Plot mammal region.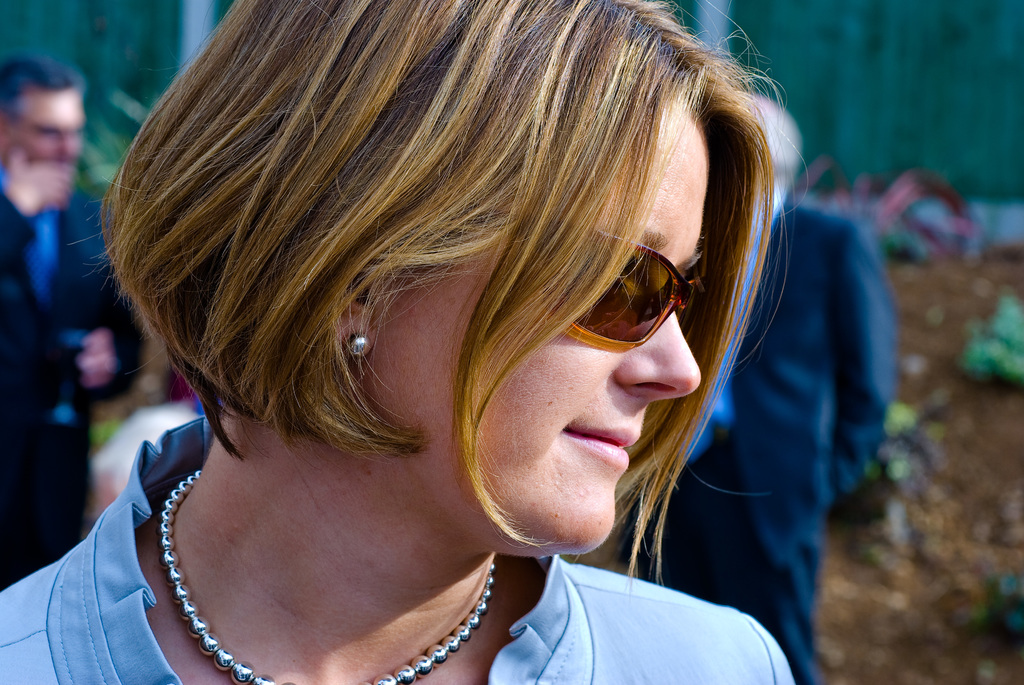
Plotted at bbox=[26, 0, 893, 677].
